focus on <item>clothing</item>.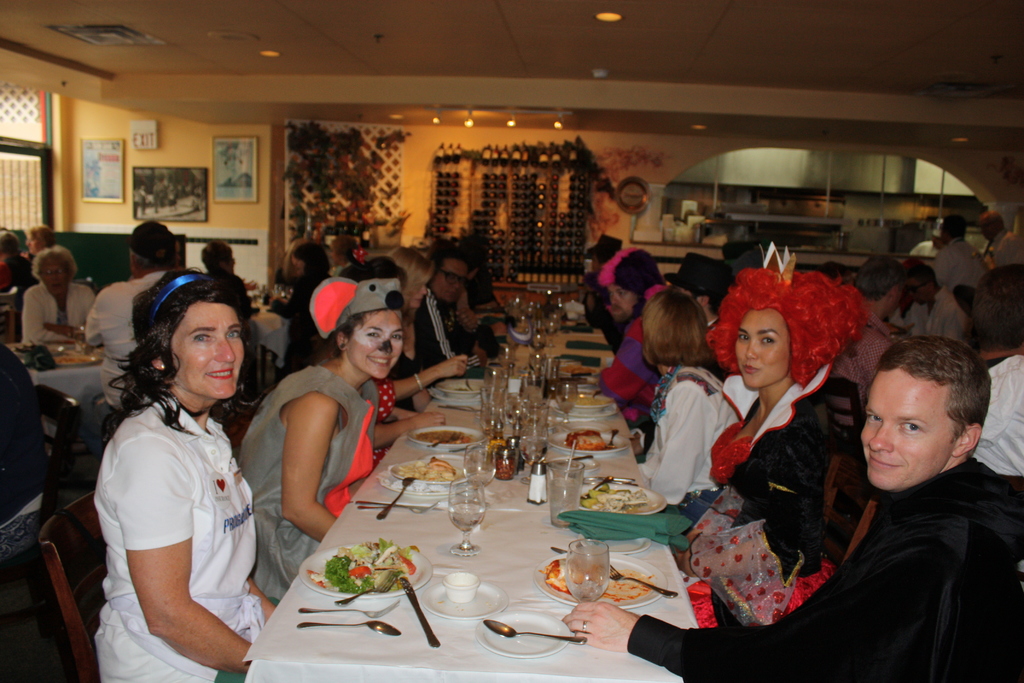
Focused at box(90, 386, 267, 682).
